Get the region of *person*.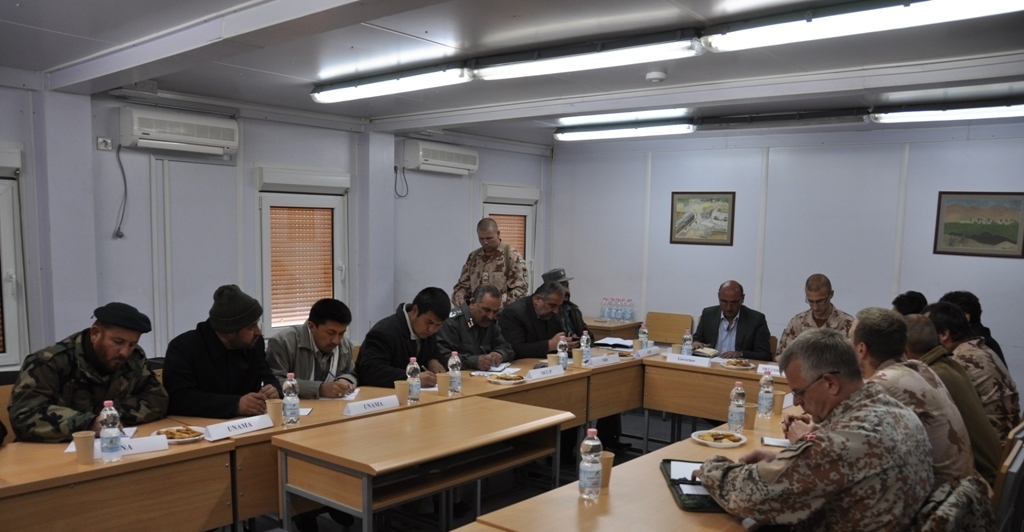
box(451, 215, 538, 299).
